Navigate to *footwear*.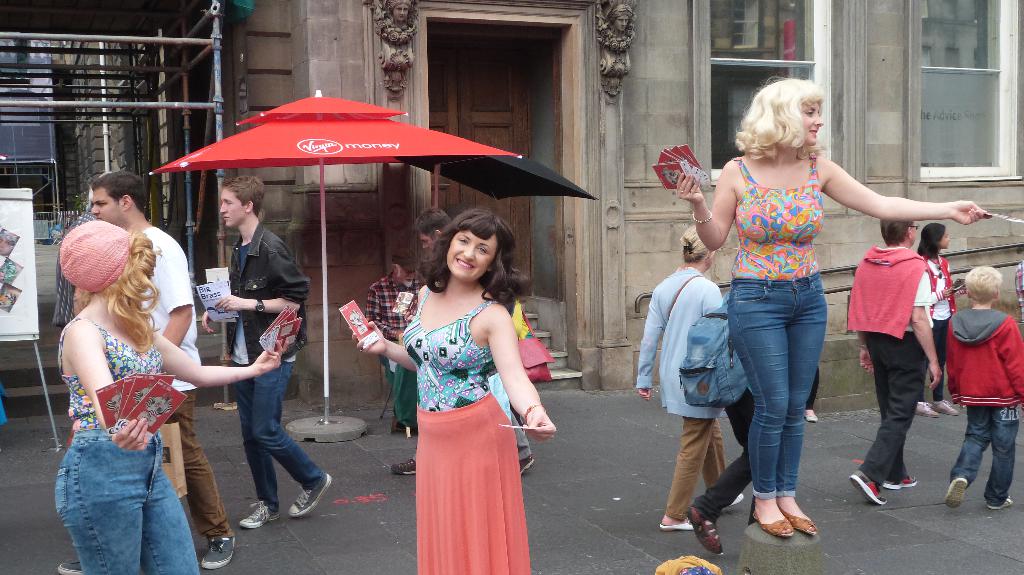
Navigation target: (x1=945, y1=475, x2=971, y2=512).
